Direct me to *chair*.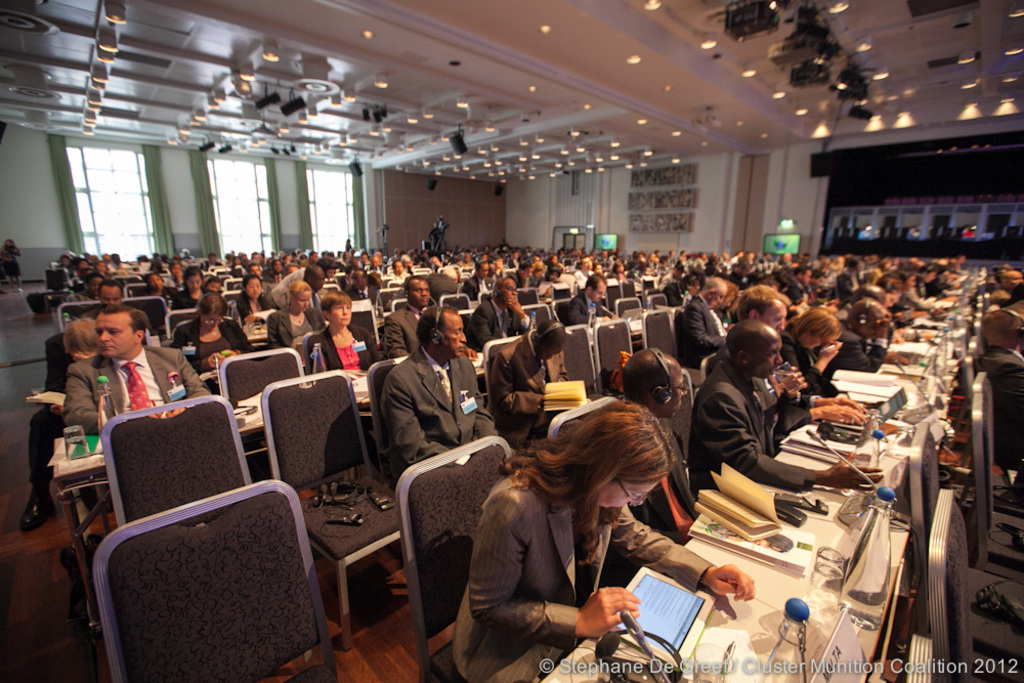
Direction: <bbox>100, 393, 256, 527</bbox>.
